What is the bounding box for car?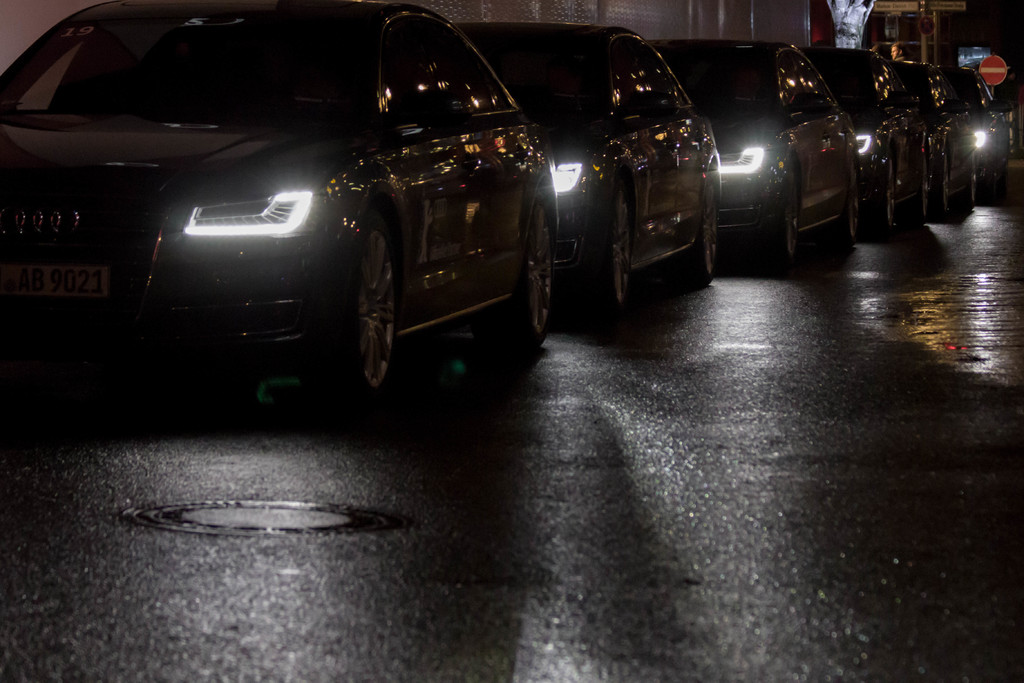
0 0 559 395.
